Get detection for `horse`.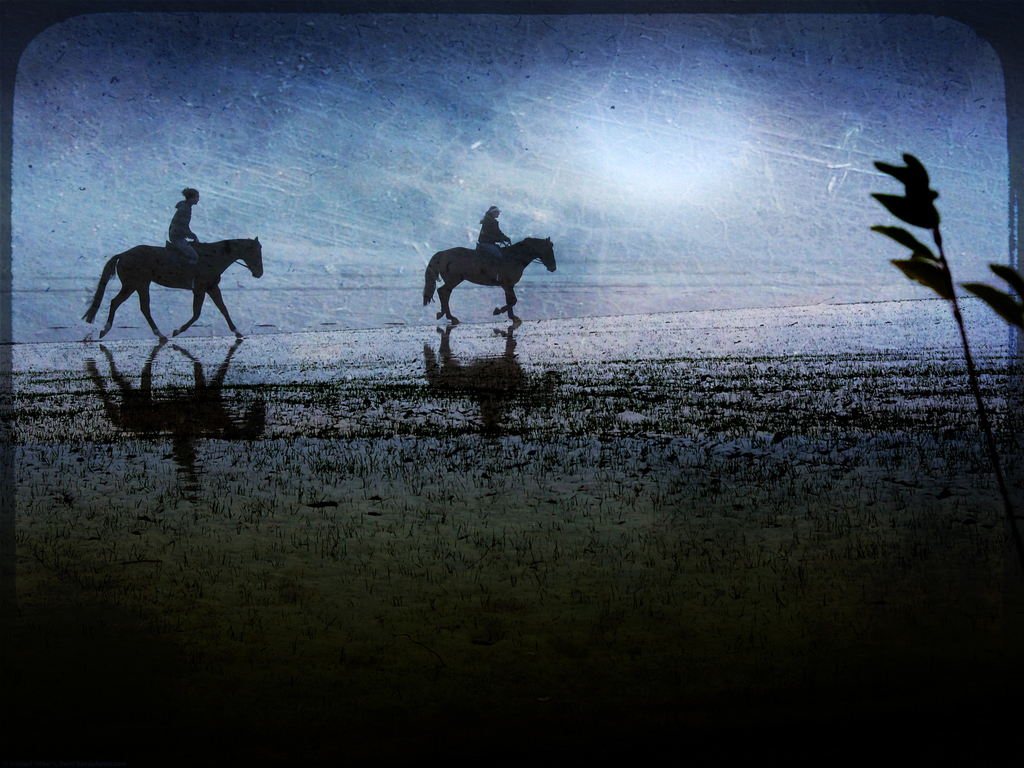
Detection: 419,235,558,325.
